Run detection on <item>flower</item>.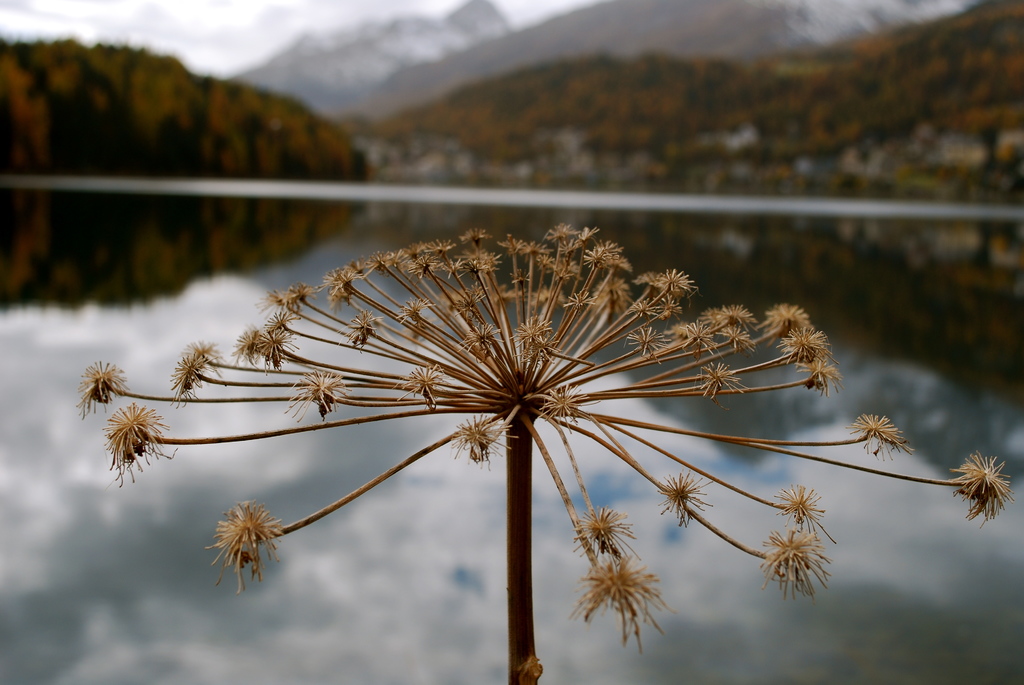
Result: bbox(657, 466, 712, 531).
